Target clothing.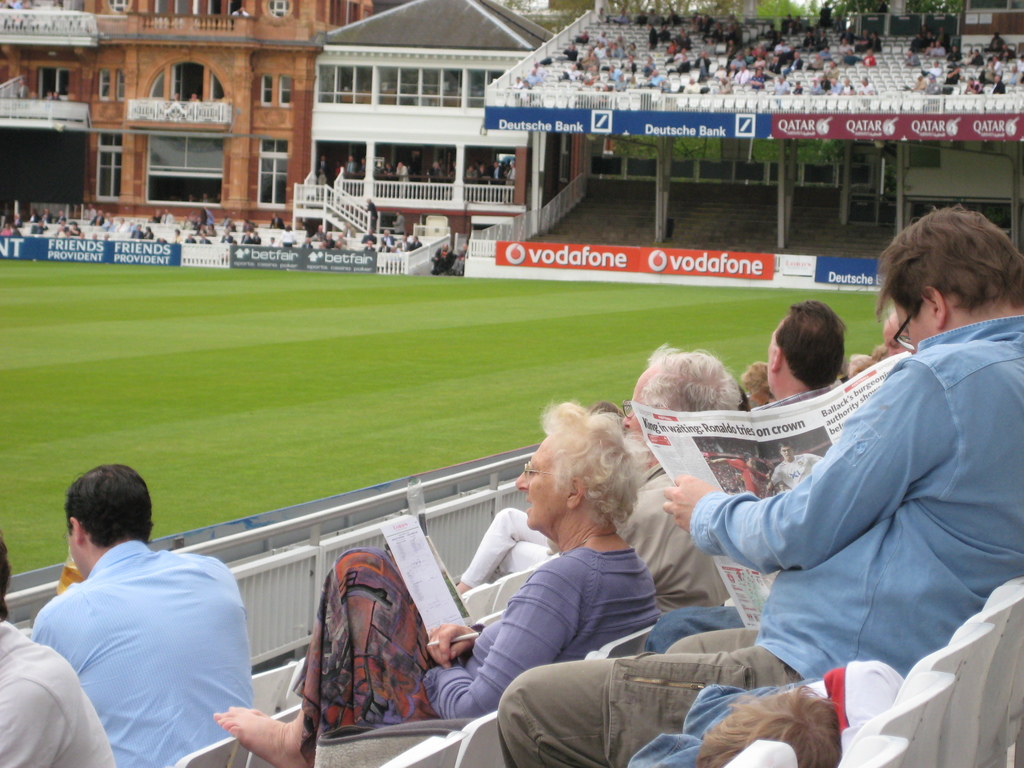
Target region: l=610, t=12, r=630, b=24.
